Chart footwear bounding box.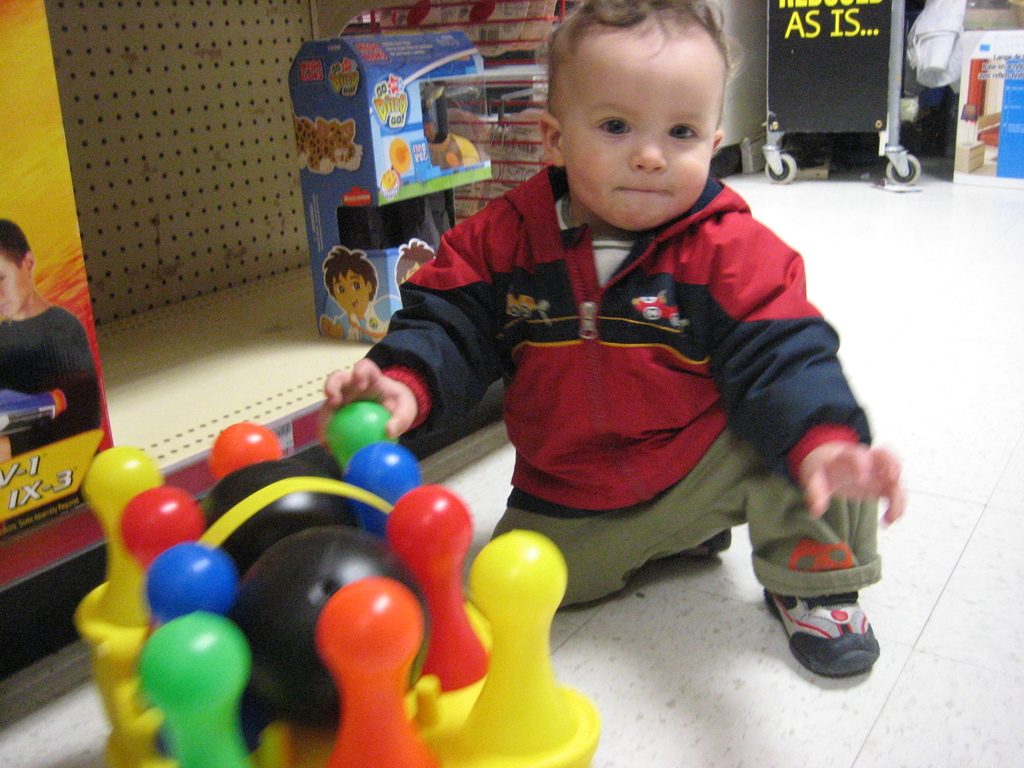
Charted: bbox(764, 583, 879, 671).
